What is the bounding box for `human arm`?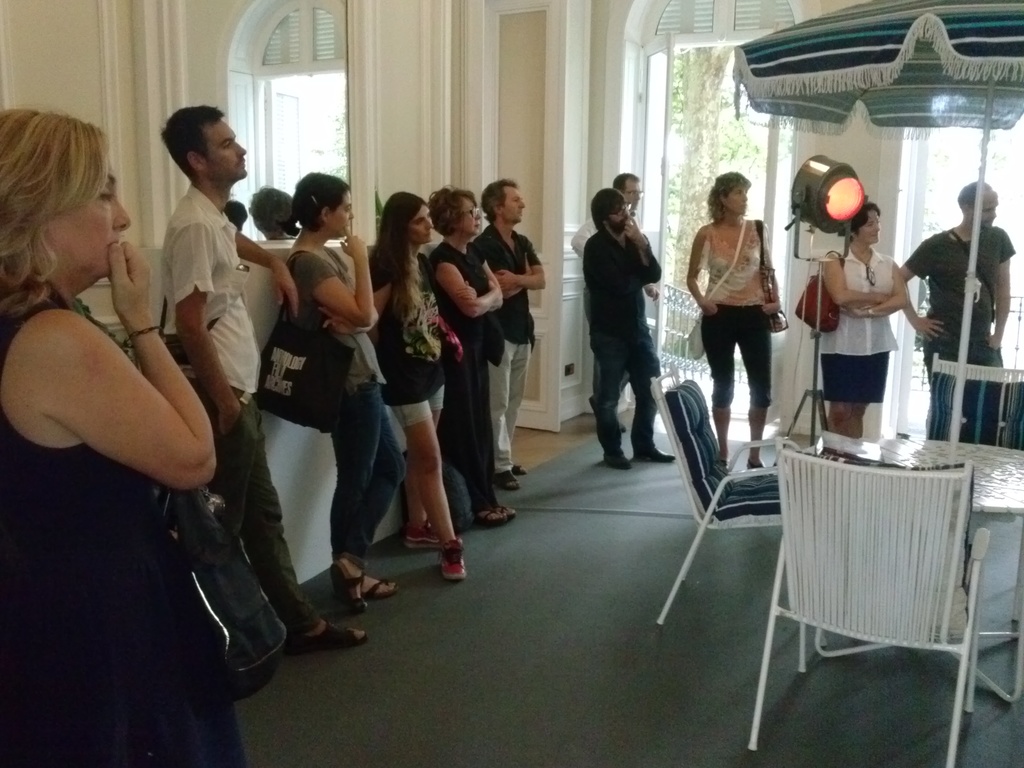
[47, 220, 205, 463].
